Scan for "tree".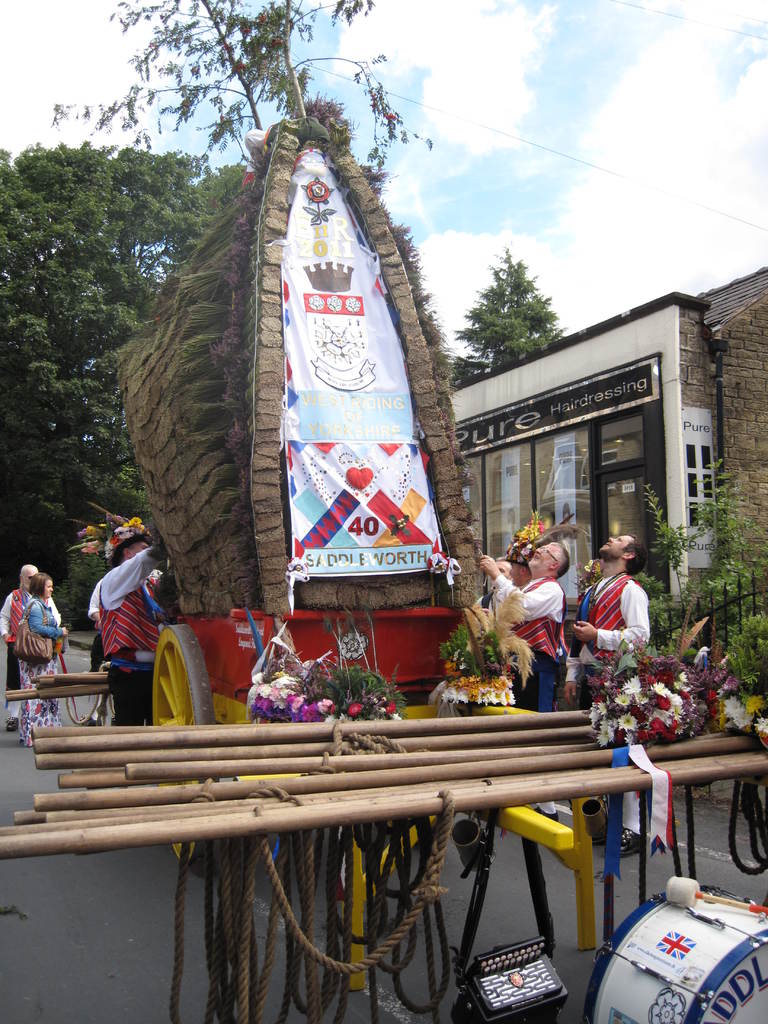
Scan result: 0:139:247:596.
